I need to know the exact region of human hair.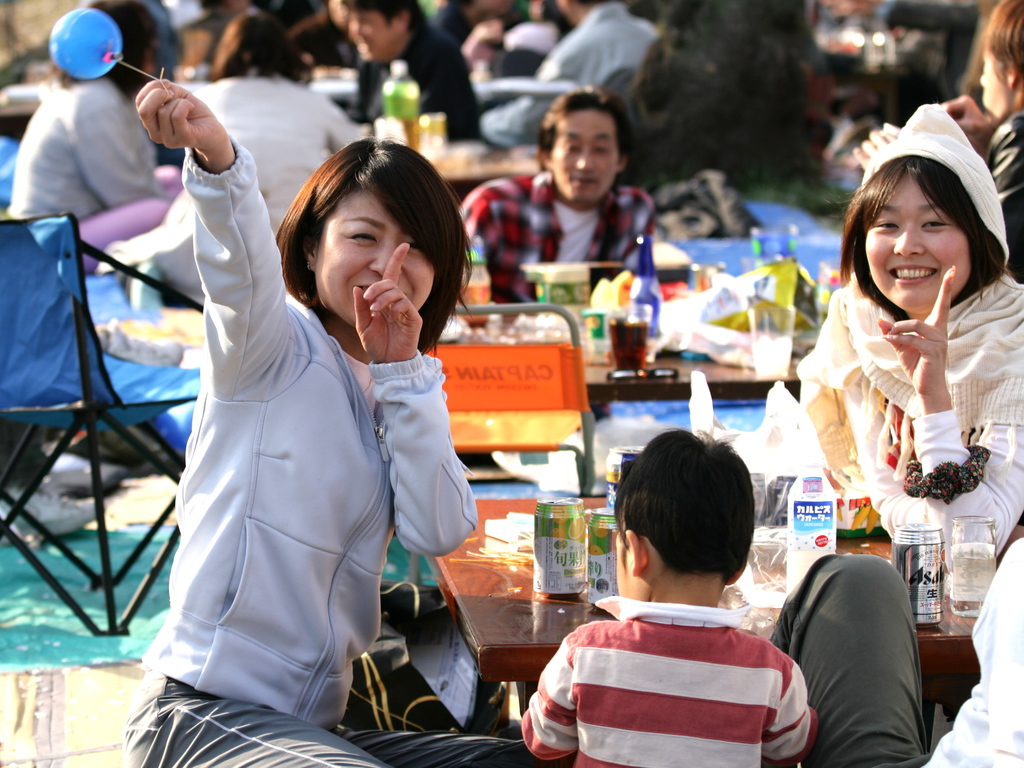
Region: detection(616, 424, 753, 579).
